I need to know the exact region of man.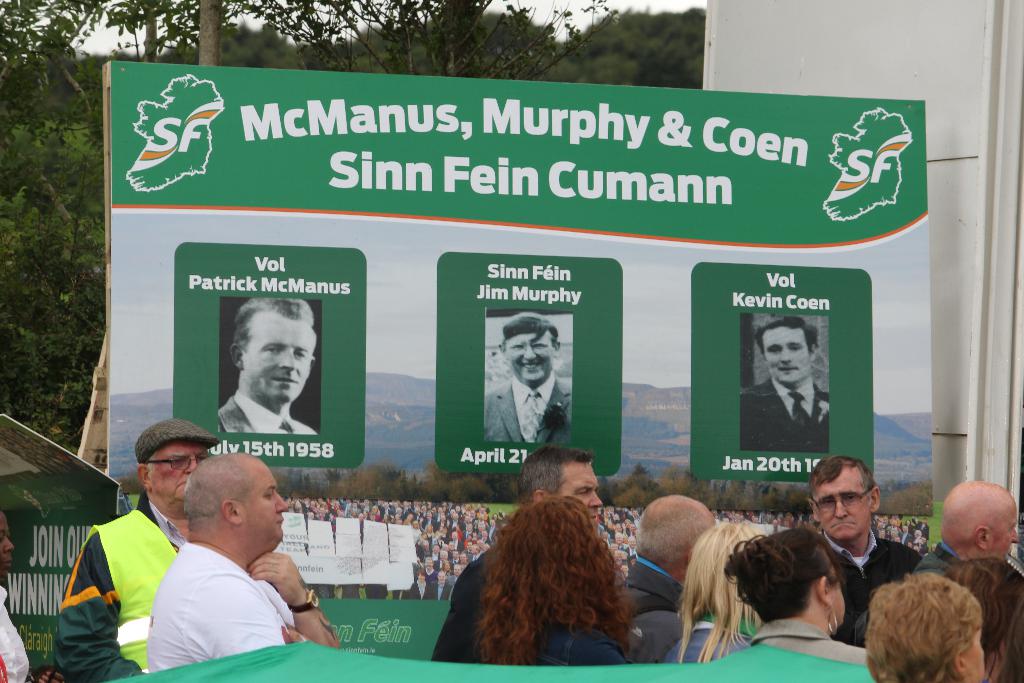
Region: 483:309:575:445.
